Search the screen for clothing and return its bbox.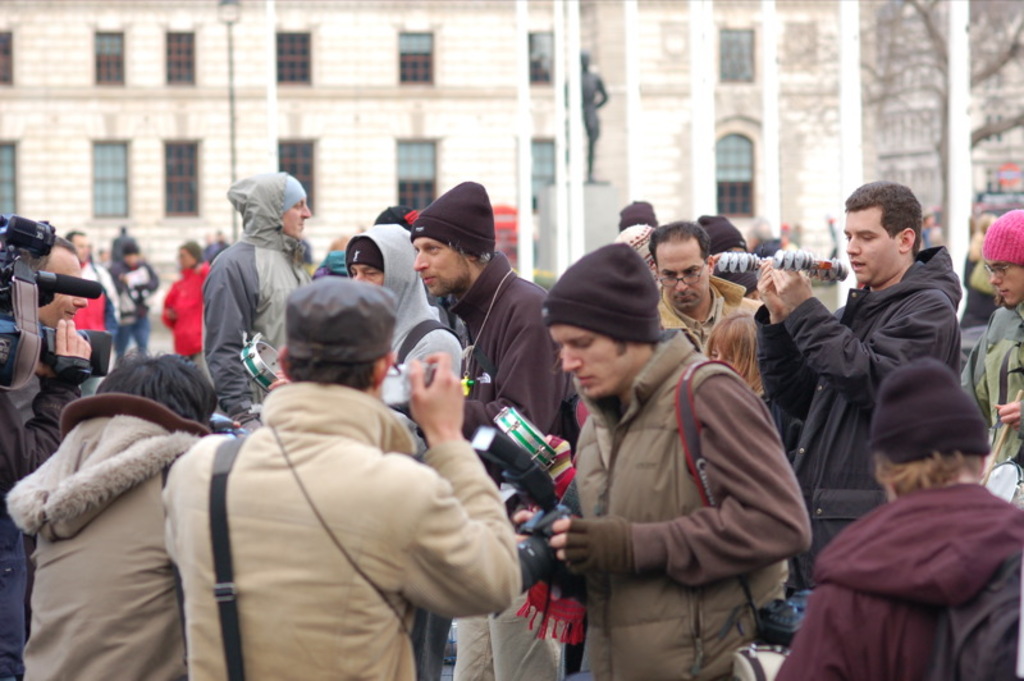
Found: detection(204, 170, 319, 410).
